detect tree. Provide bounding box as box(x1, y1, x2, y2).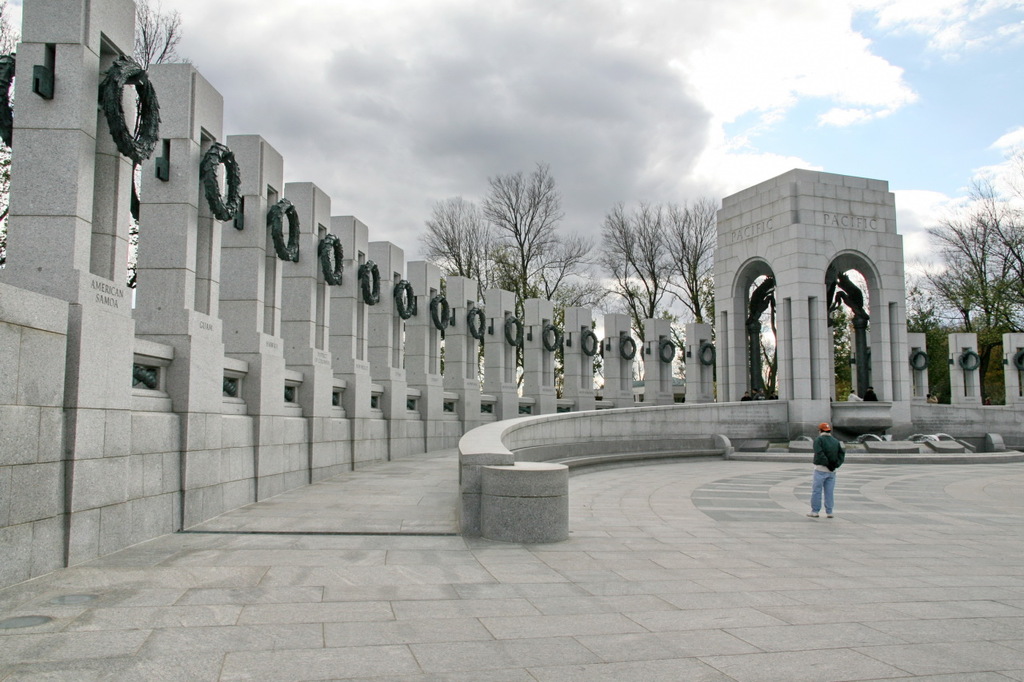
box(831, 293, 862, 400).
